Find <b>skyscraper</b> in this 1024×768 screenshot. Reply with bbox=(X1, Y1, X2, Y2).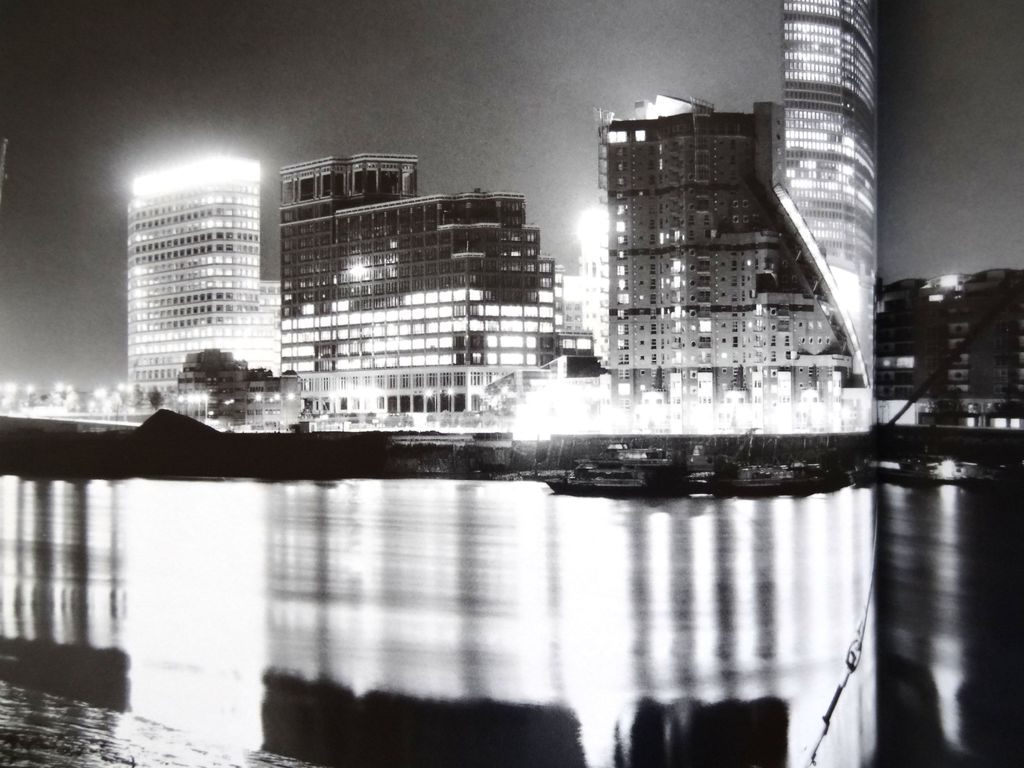
bbox=(278, 152, 599, 419).
